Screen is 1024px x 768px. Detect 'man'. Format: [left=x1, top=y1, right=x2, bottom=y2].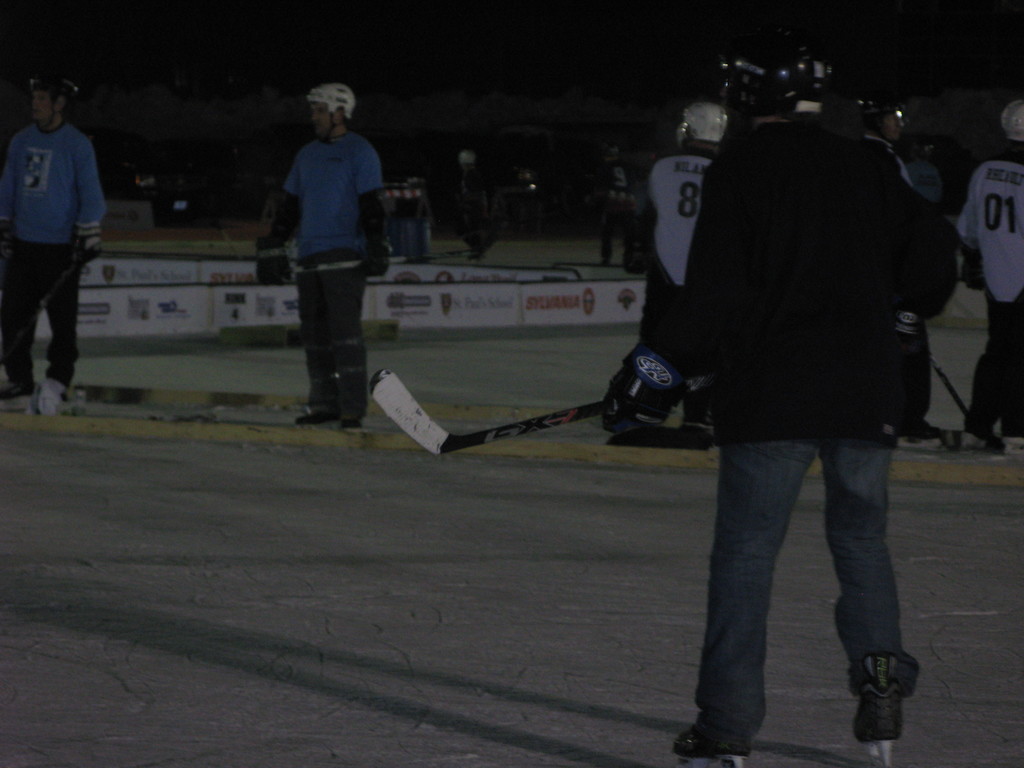
[left=954, top=97, right=1023, bottom=450].
